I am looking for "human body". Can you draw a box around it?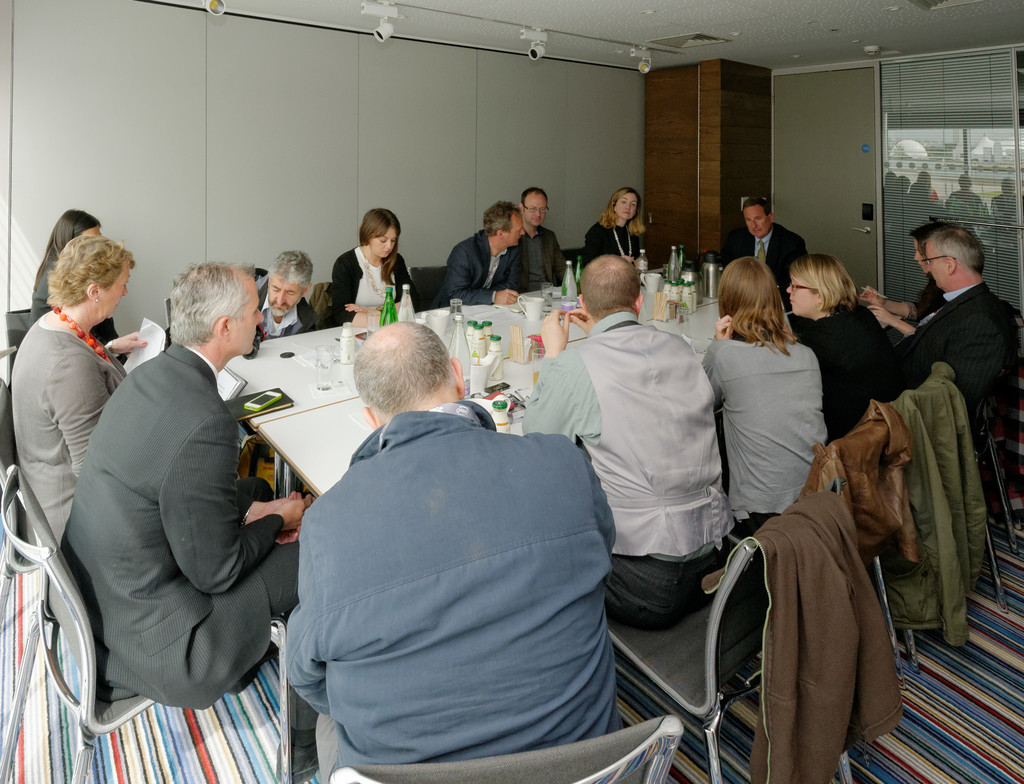
Sure, the bounding box is select_region(328, 244, 420, 323).
